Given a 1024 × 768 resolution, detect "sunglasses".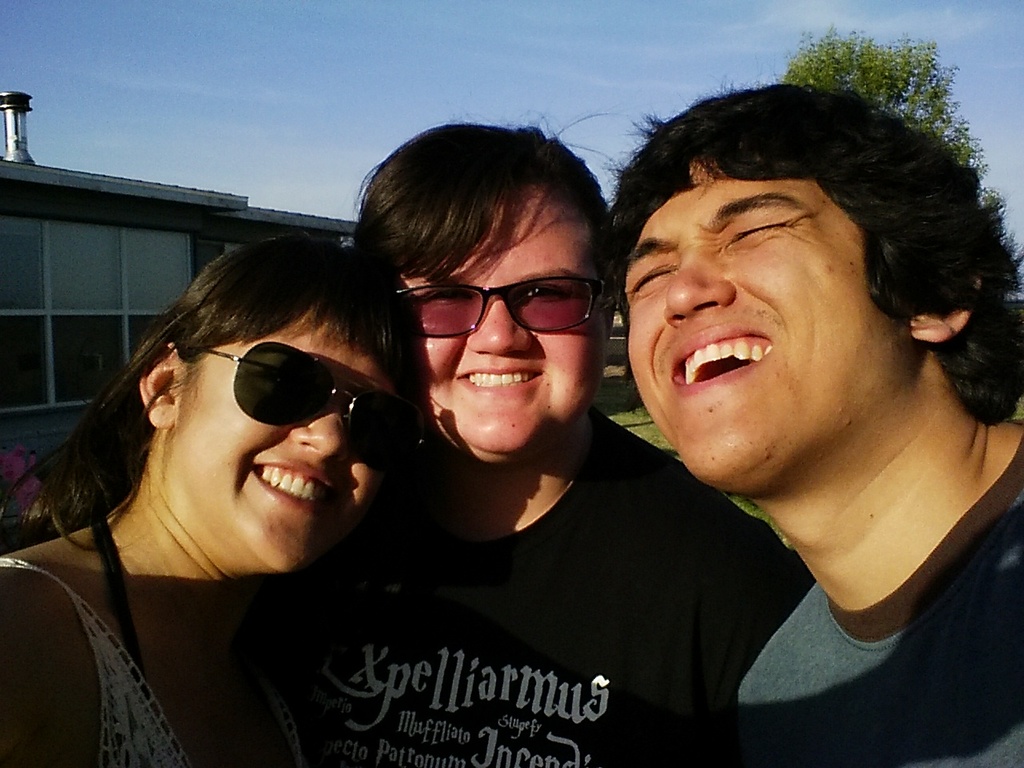
locate(391, 277, 609, 337).
